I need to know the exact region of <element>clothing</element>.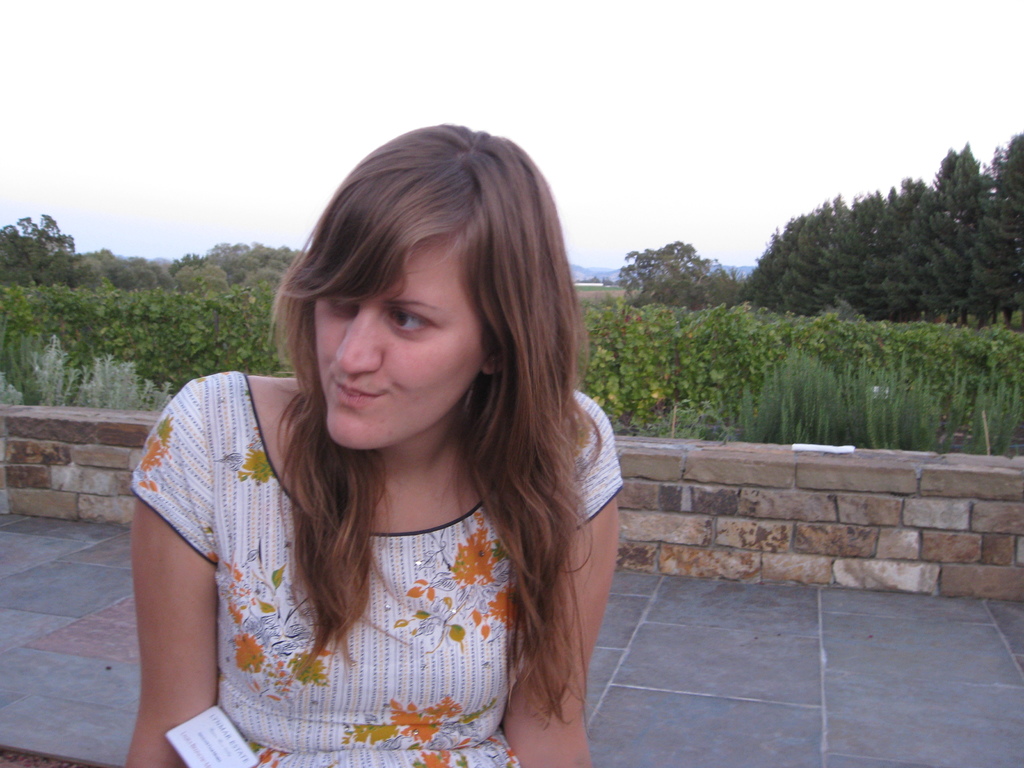
Region: x1=100, y1=345, x2=634, y2=744.
